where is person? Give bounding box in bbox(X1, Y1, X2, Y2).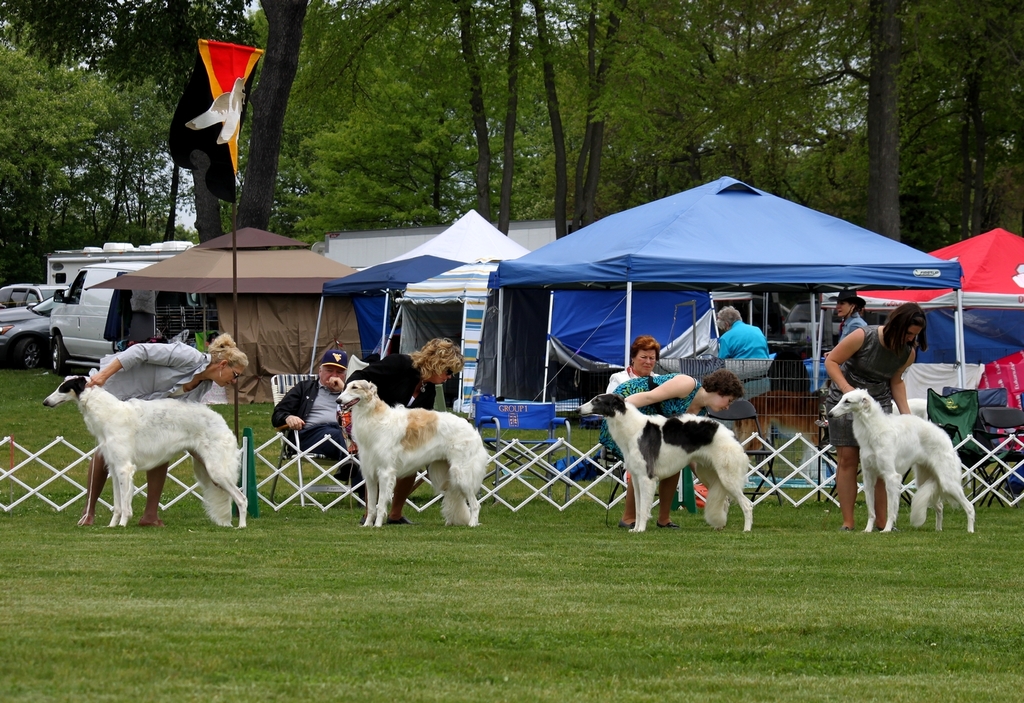
bbox(342, 331, 462, 525).
